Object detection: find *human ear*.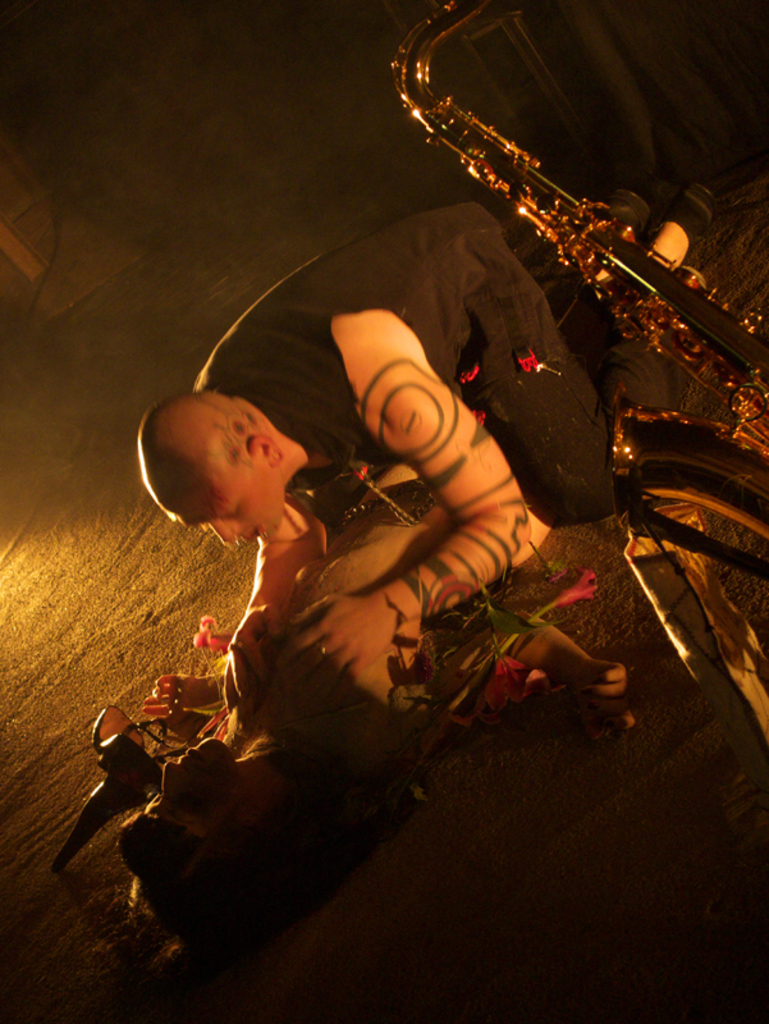
detection(244, 435, 280, 463).
